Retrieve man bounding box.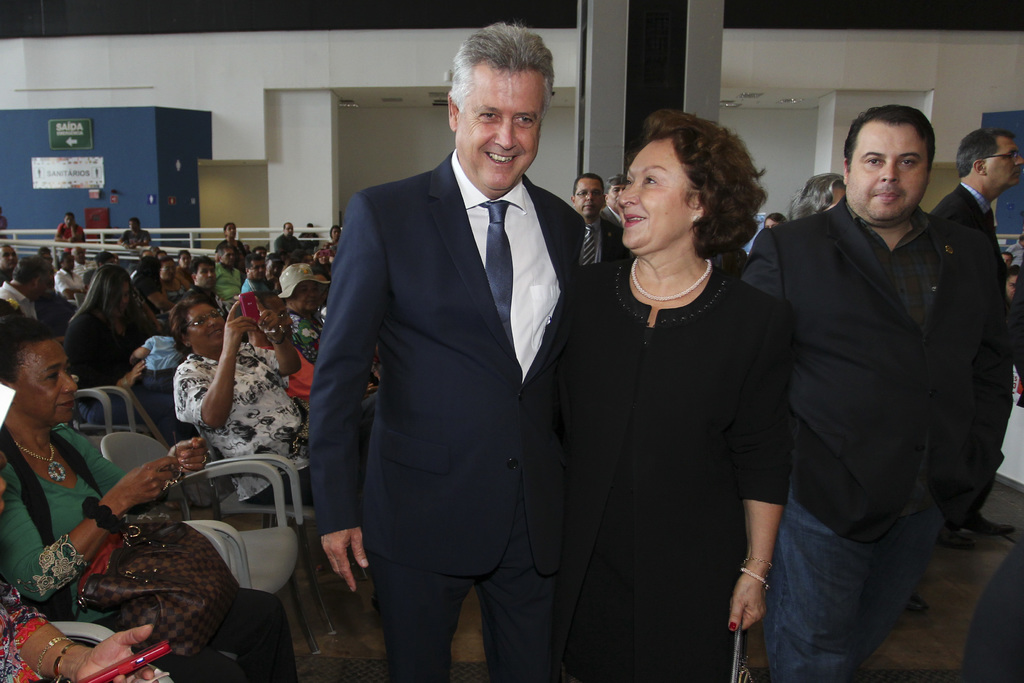
Bounding box: x1=572, y1=172, x2=621, y2=267.
